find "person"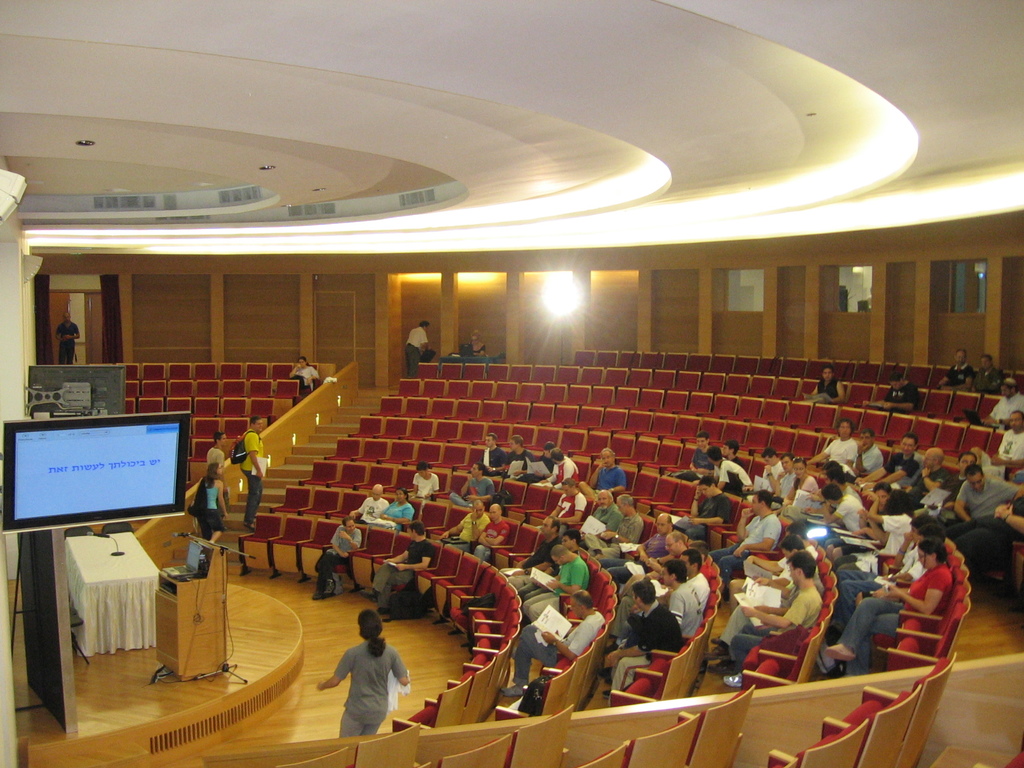
left=524, top=529, right=580, bottom=597
